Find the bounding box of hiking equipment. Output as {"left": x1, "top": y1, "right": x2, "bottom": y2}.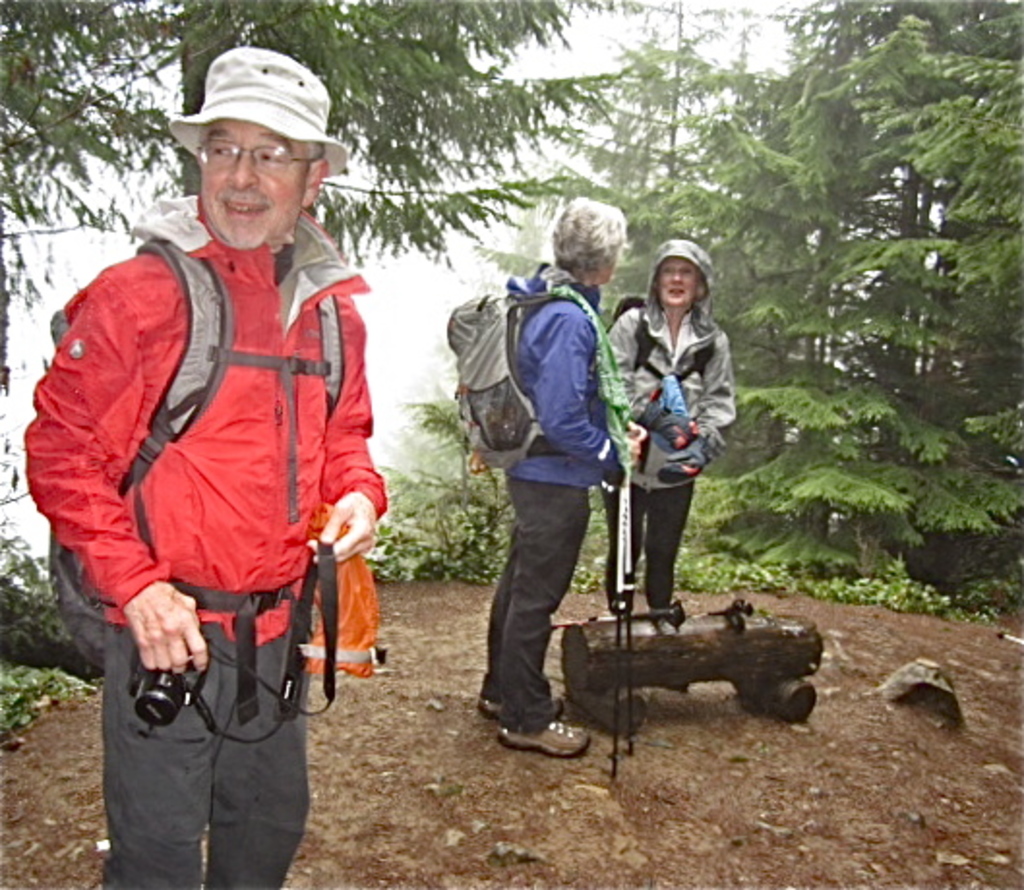
{"left": 480, "top": 698, "right": 565, "bottom": 718}.
